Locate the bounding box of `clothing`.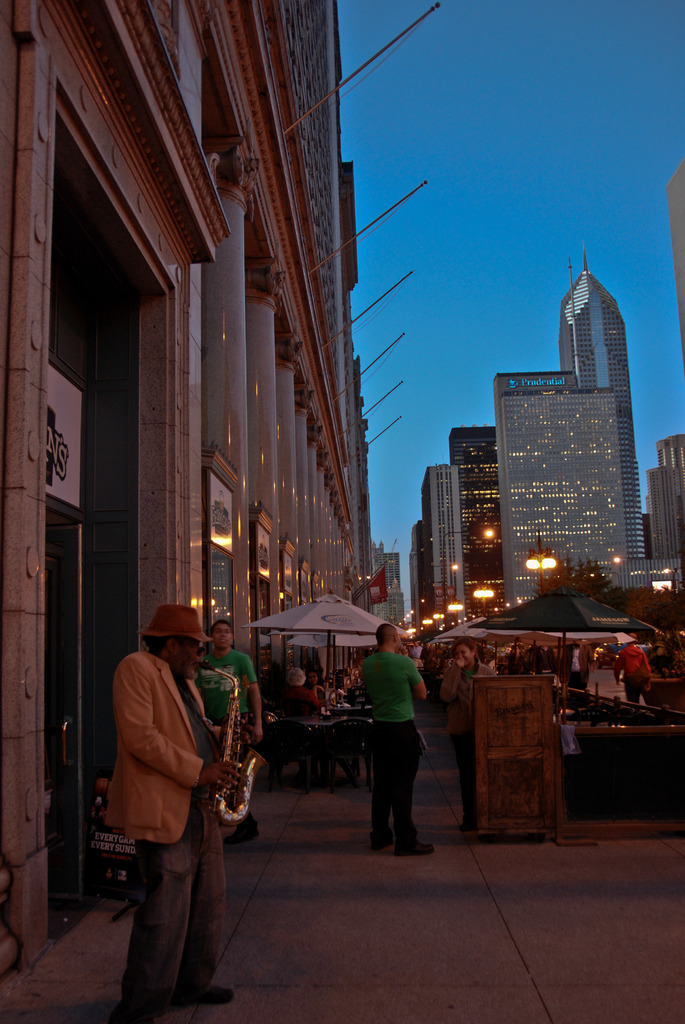
Bounding box: bbox=(101, 652, 232, 1015).
